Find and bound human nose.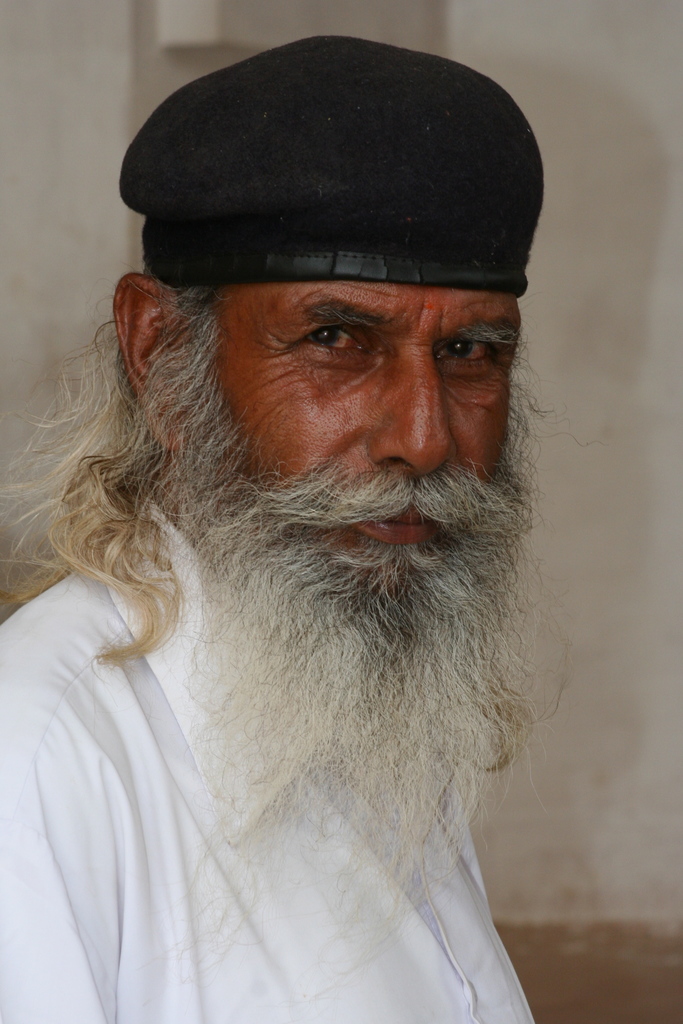
Bound: <bbox>369, 355, 452, 477</bbox>.
